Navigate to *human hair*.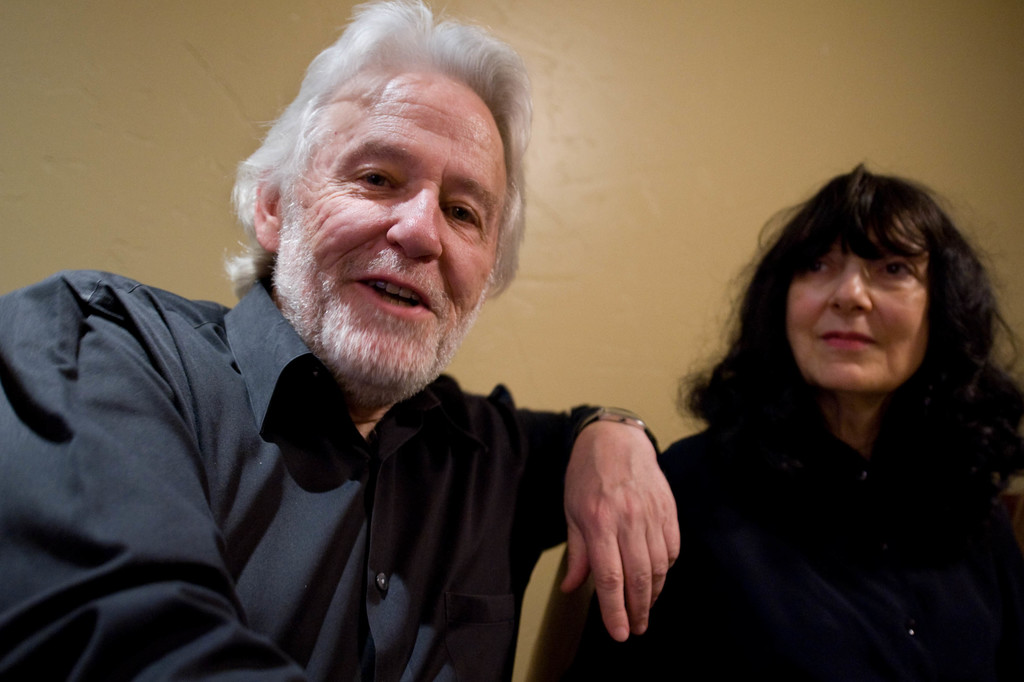
Navigation target: 225:0:539:302.
